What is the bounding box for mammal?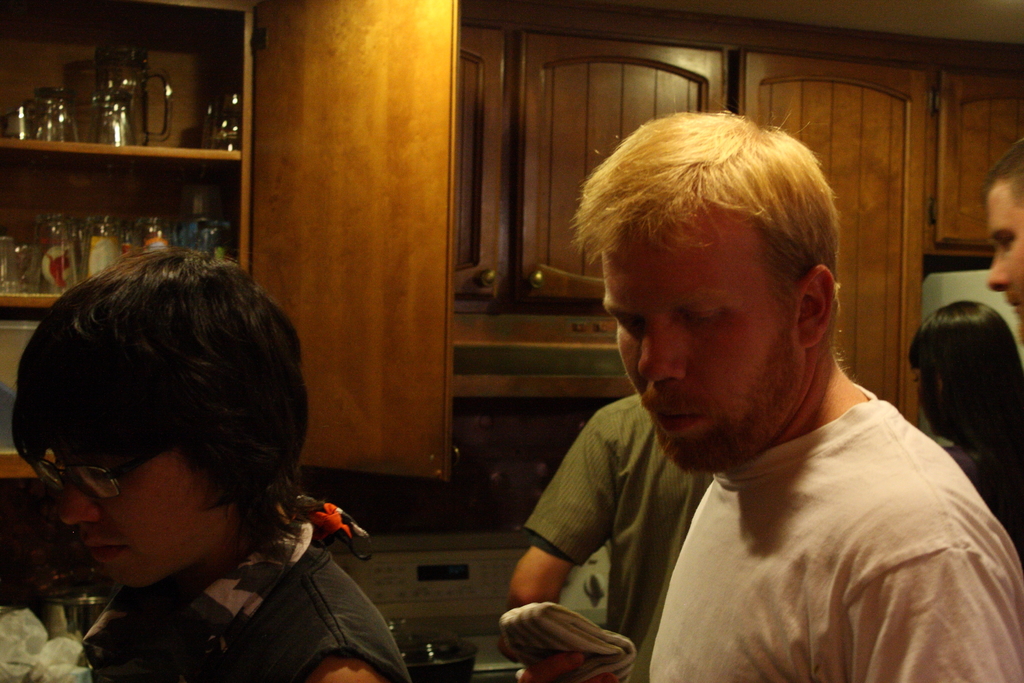
locate(988, 134, 1023, 348).
